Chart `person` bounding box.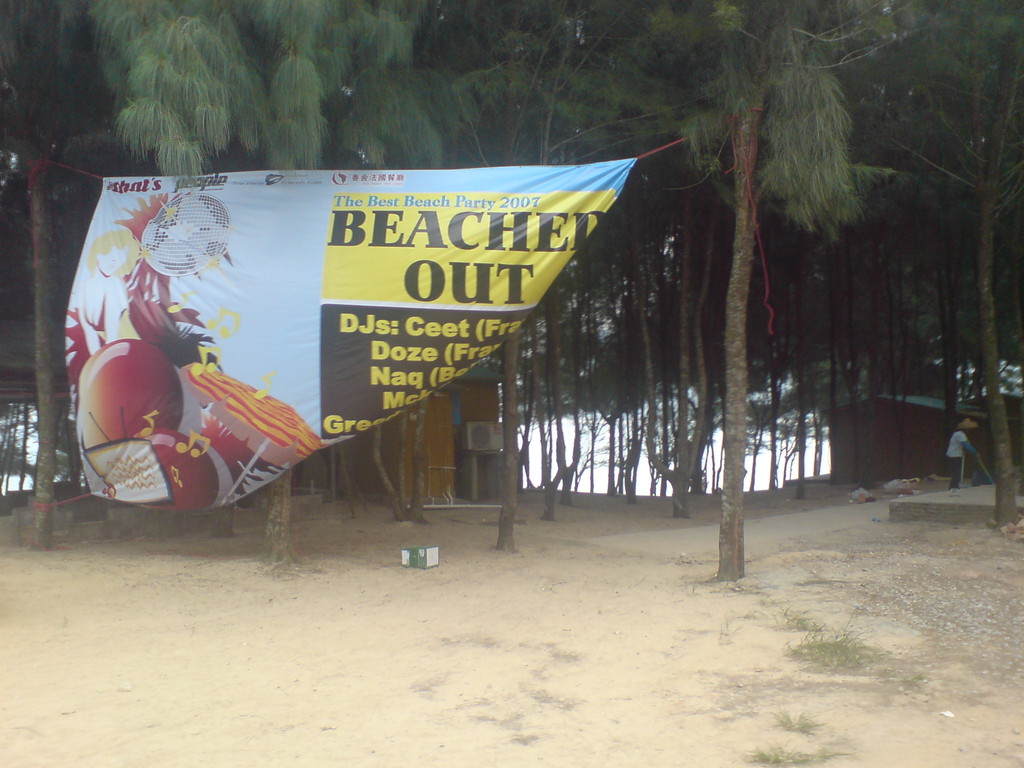
Charted: box=[76, 228, 140, 350].
